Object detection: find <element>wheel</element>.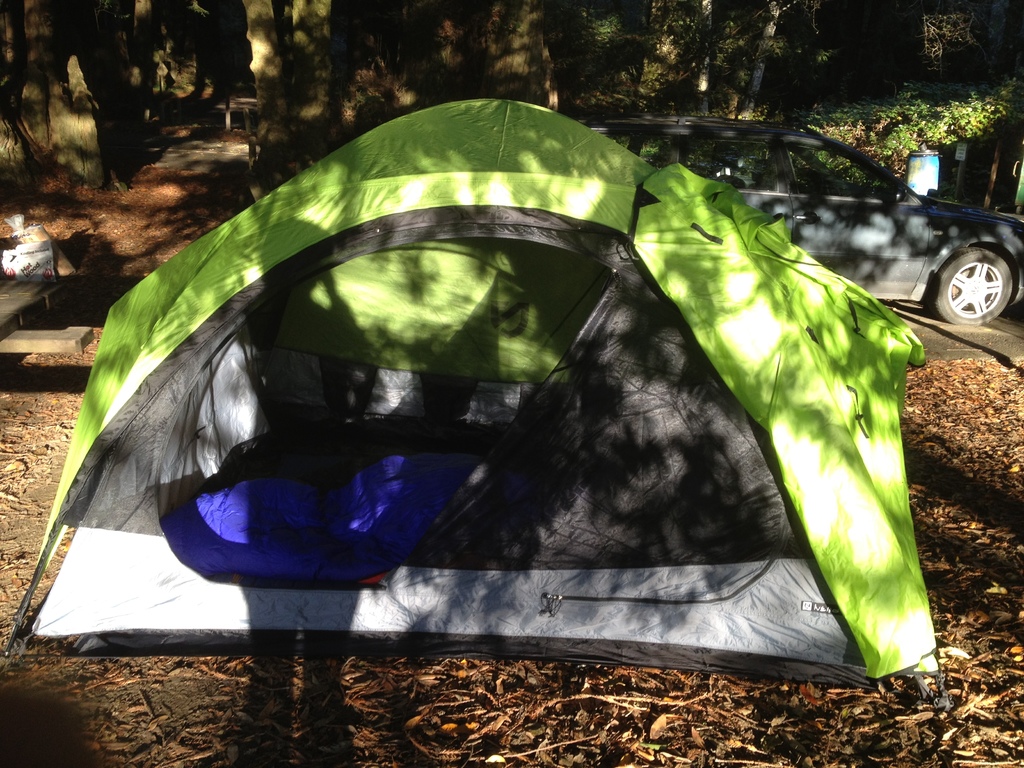
pyautogui.locateOnScreen(933, 248, 1006, 326).
